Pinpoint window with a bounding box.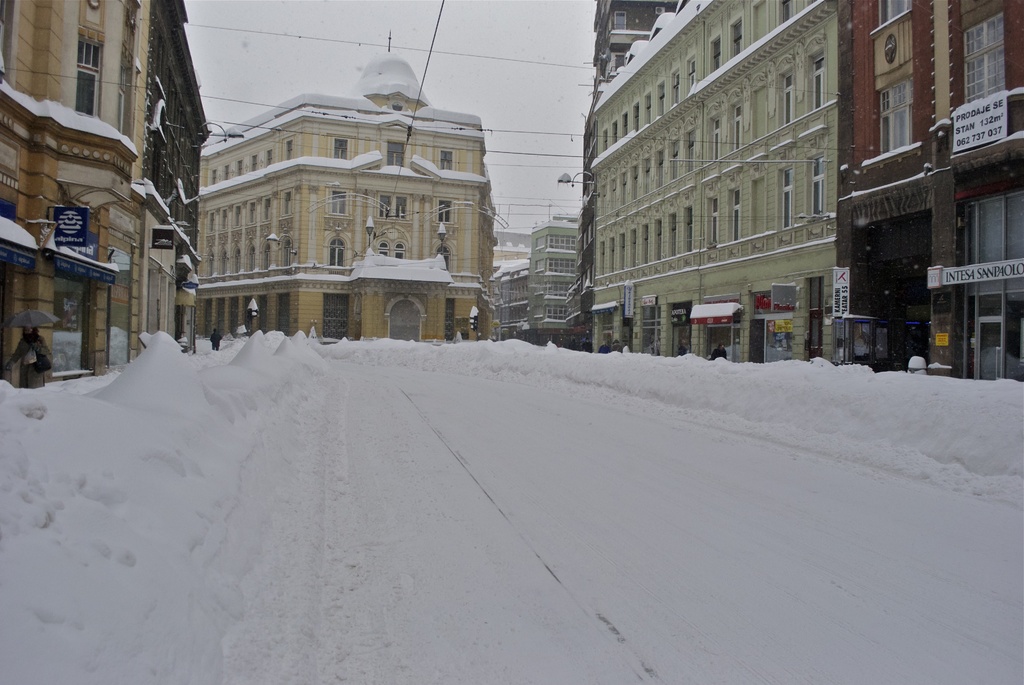
<bbox>378, 240, 404, 258</bbox>.
